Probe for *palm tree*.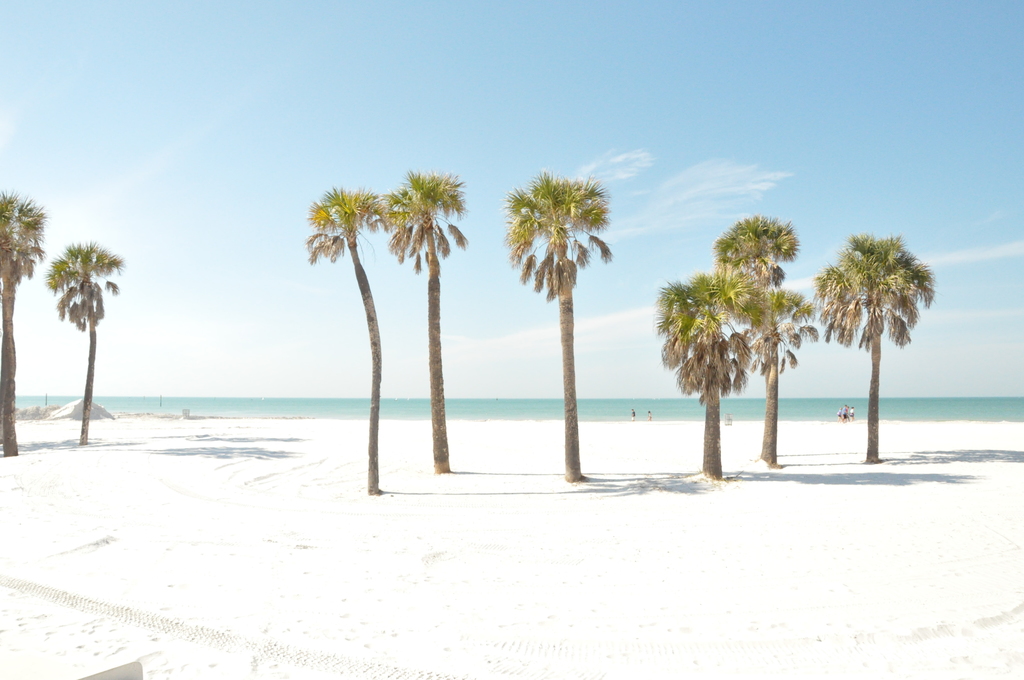
Probe result: [653,270,740,453].
